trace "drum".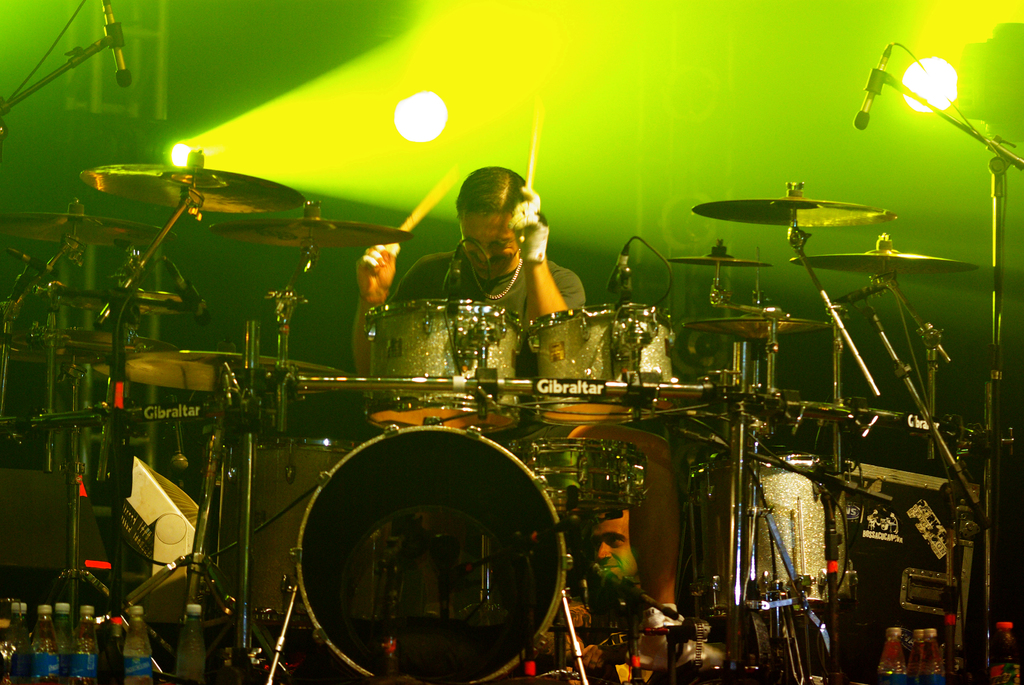
Traced to bbox(365, 299, 518, 429).
